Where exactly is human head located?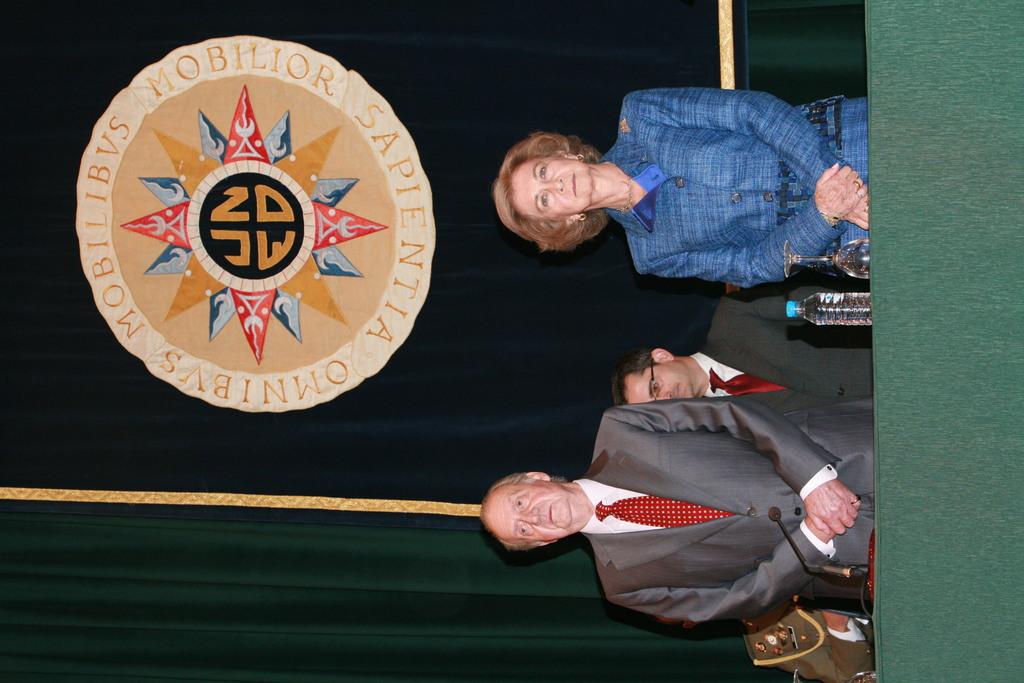
Its bounding box is 479:475:608:559.
